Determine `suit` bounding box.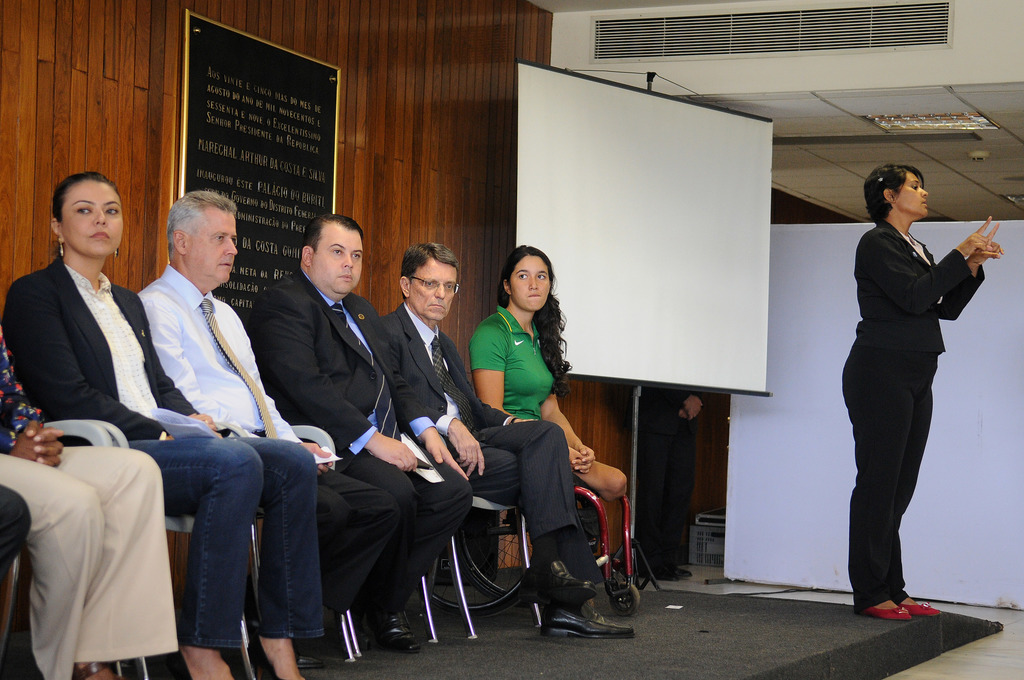
Determined: [4, 258, 198, 444].
